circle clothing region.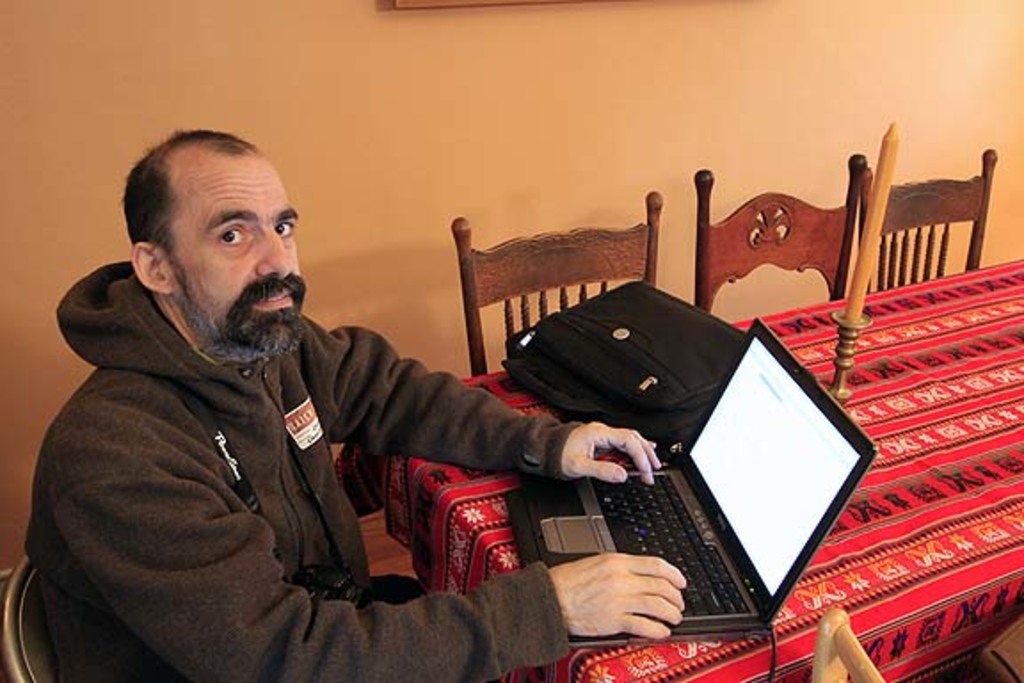
Region: l=36, t=267, r=601, b=681.
